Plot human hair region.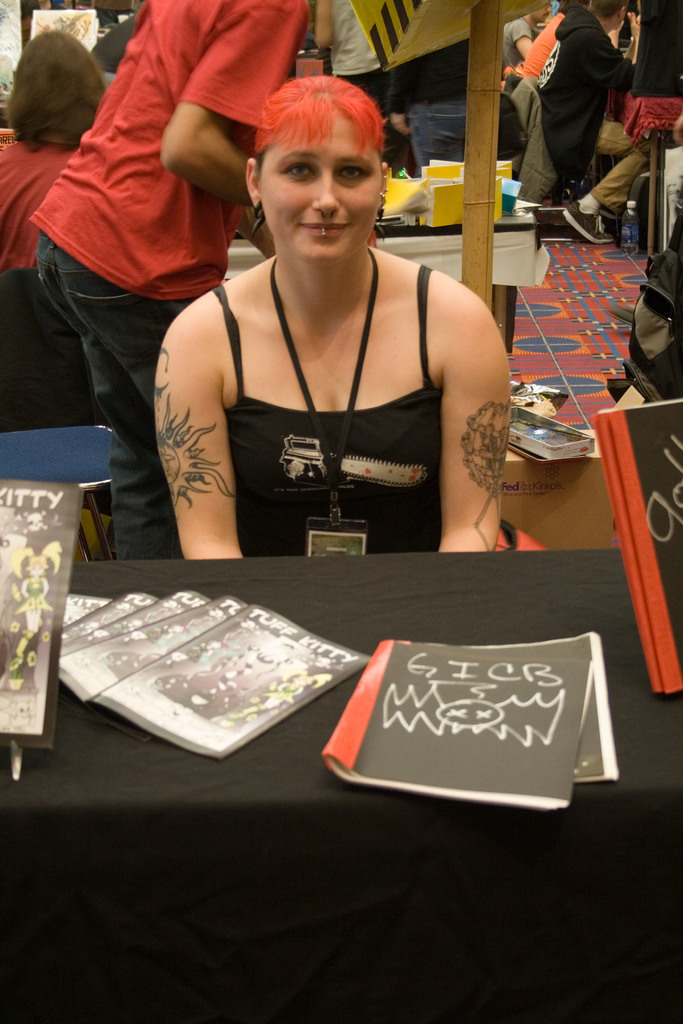
Plotted at {"left": 586, "top": 0, "right": 630, "bottom": 20}.
